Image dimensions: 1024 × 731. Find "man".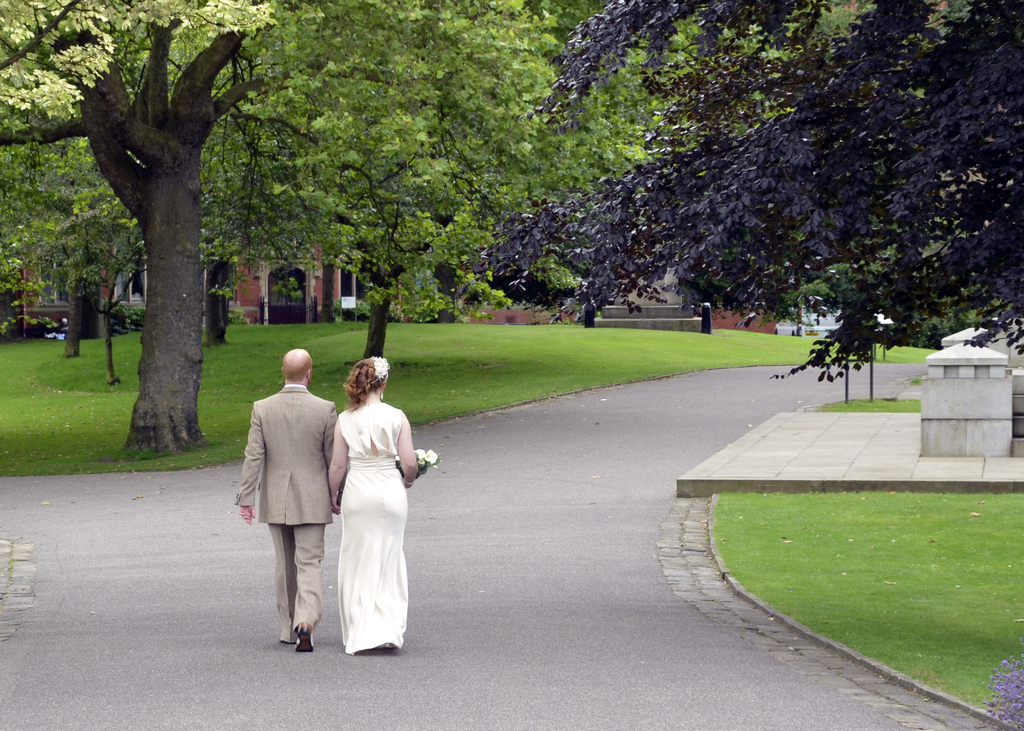
234:339:335:643.
